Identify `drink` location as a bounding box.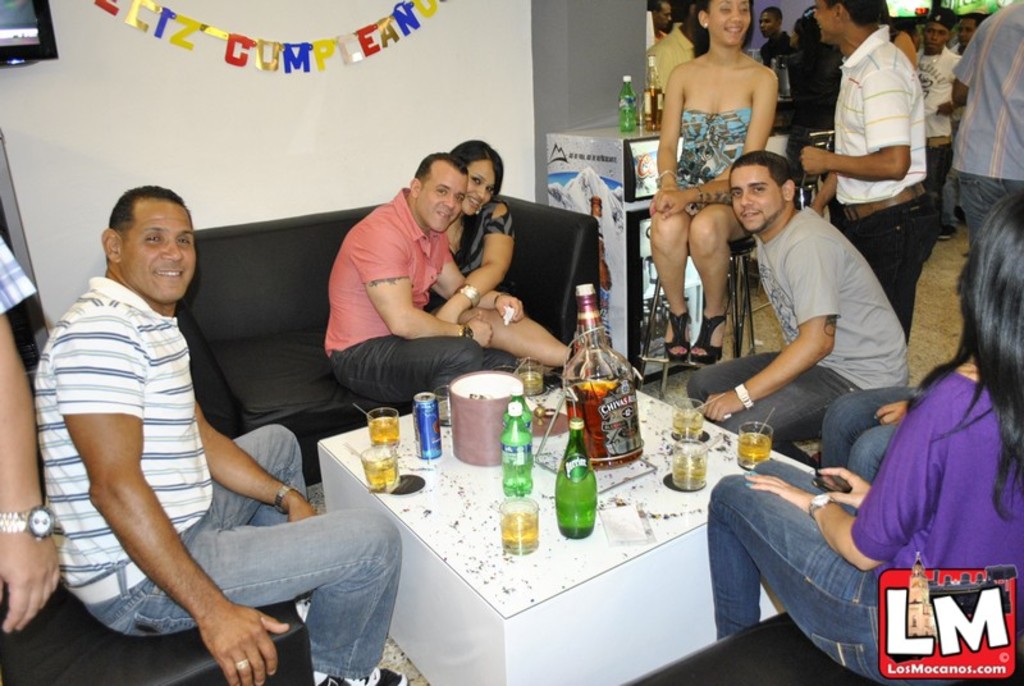
<bbox>568, 376, 641, 471</bbox>.
